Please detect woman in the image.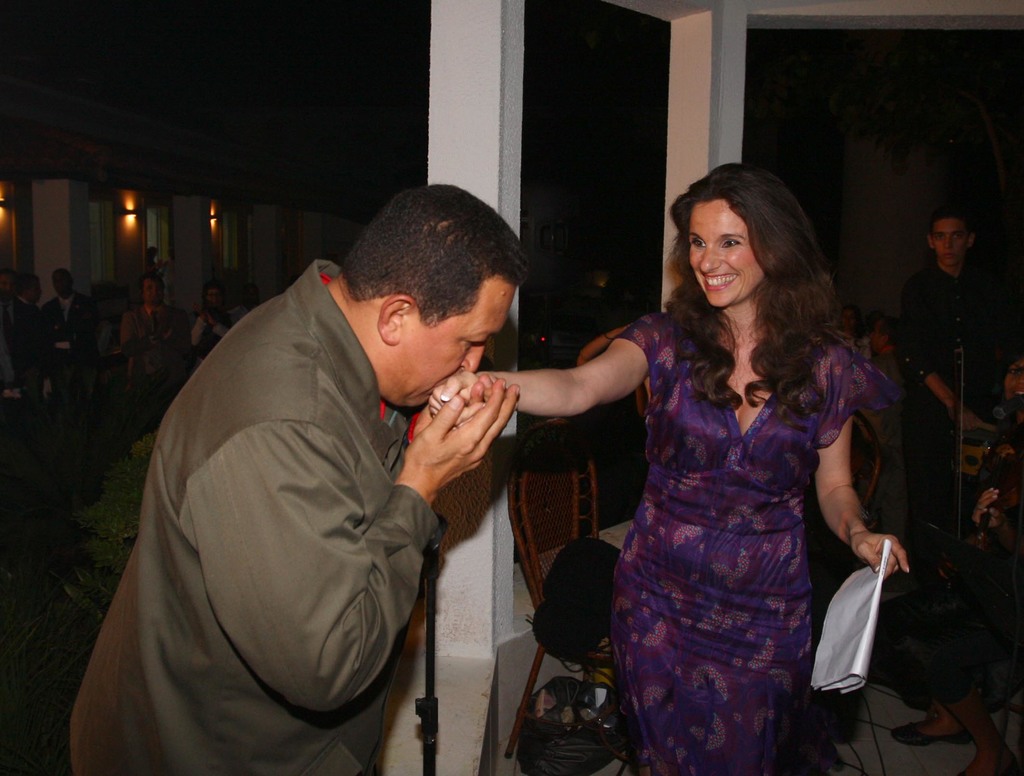
select_region(550, 166, 895, 762).
